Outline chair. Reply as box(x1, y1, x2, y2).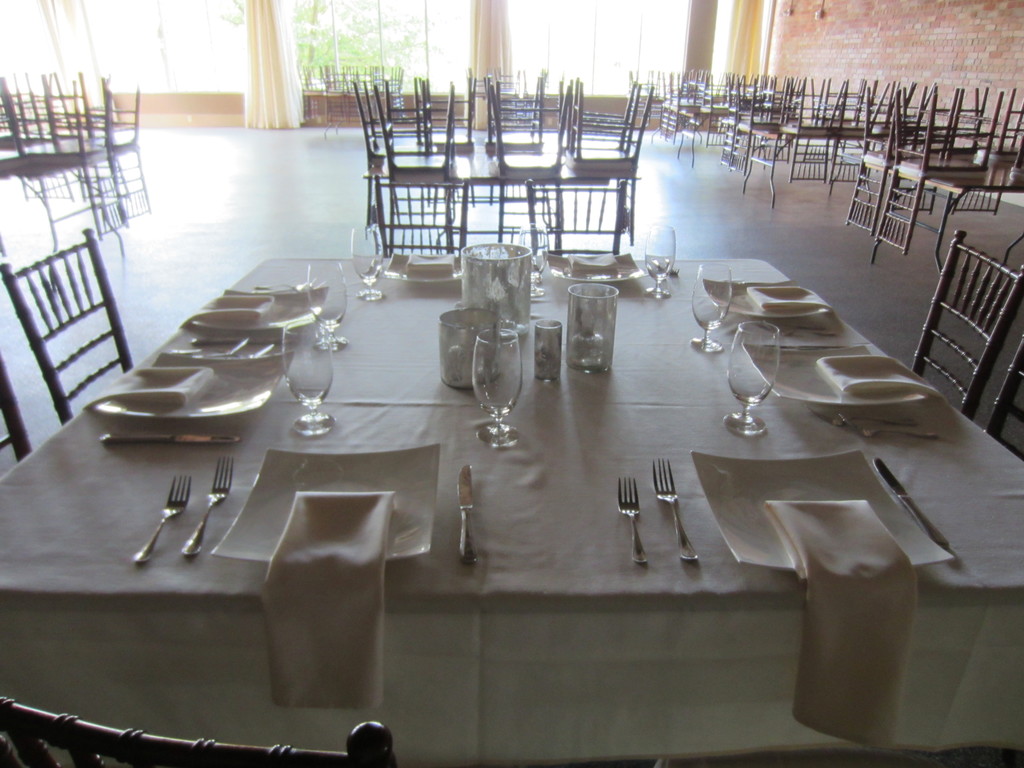
box(755, 79, 791, 159).
